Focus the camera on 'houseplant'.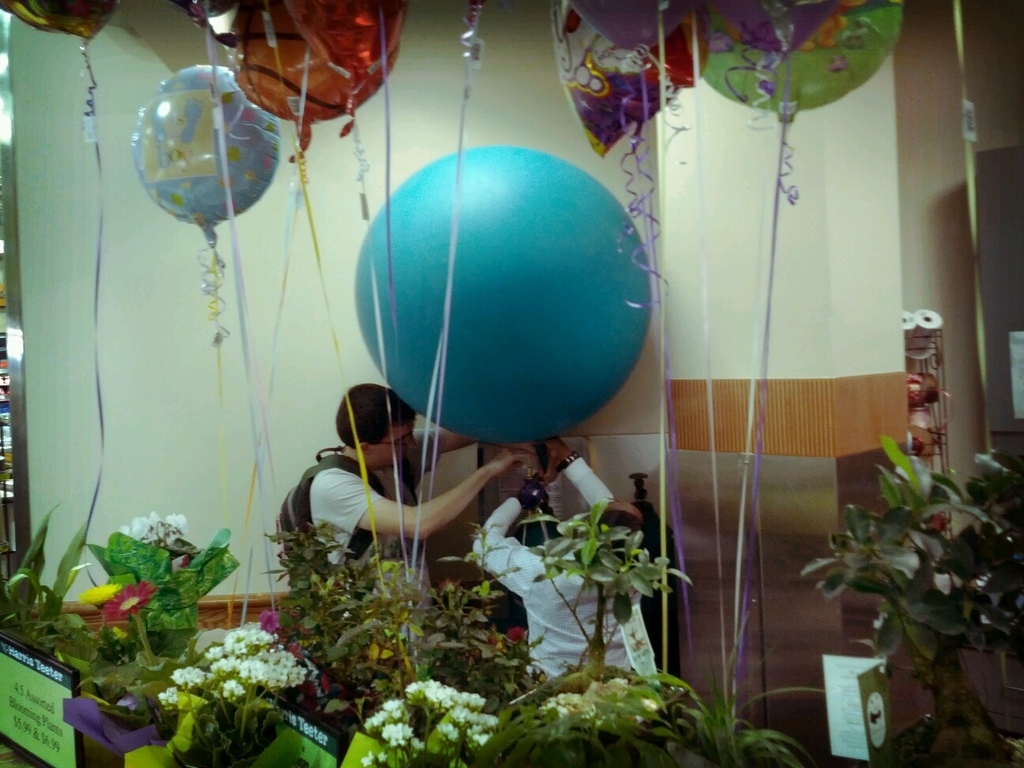
Focus region: 228 466 498 746.
